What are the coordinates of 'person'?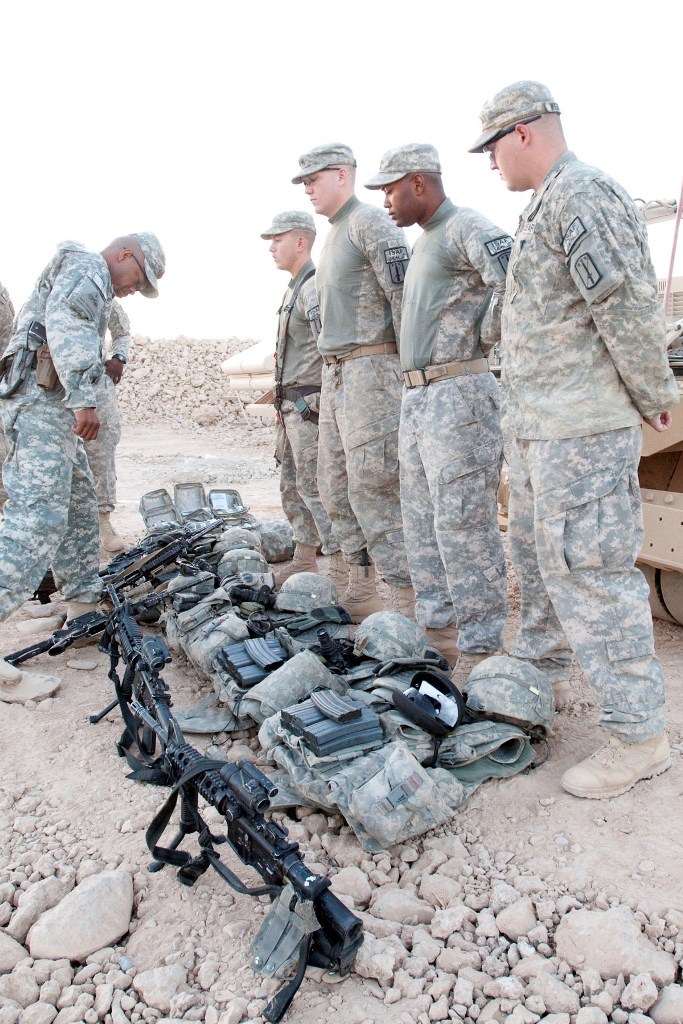
rect(0, 232, 166, 695).
